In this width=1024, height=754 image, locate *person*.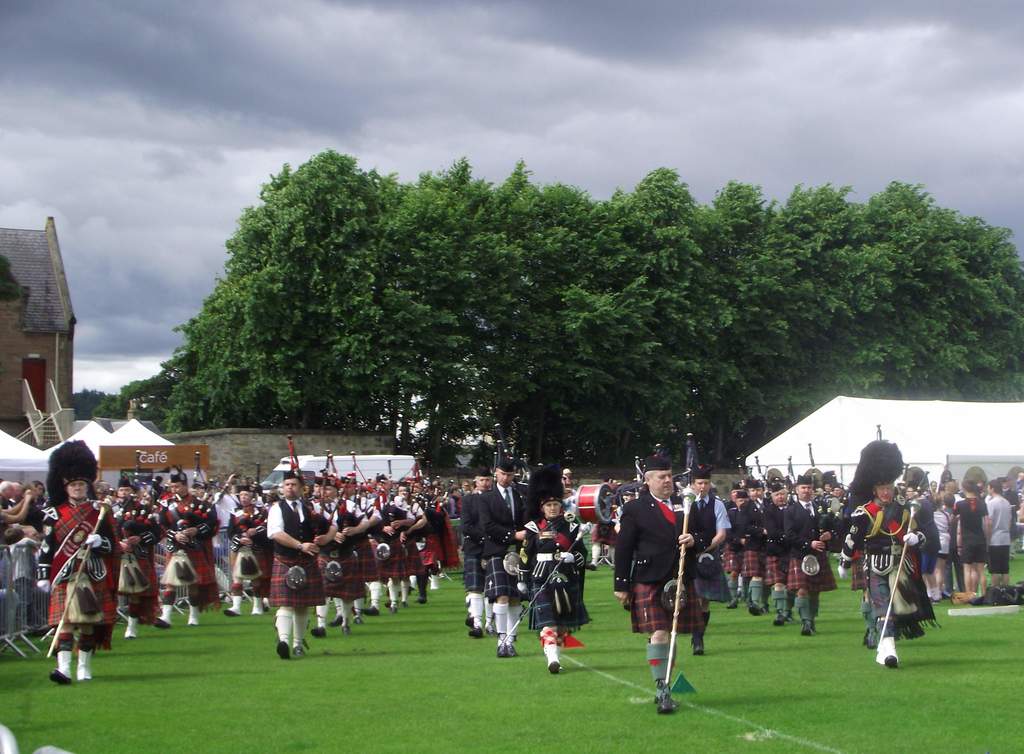
Bounding box: region(223, 485, 271, 616).
